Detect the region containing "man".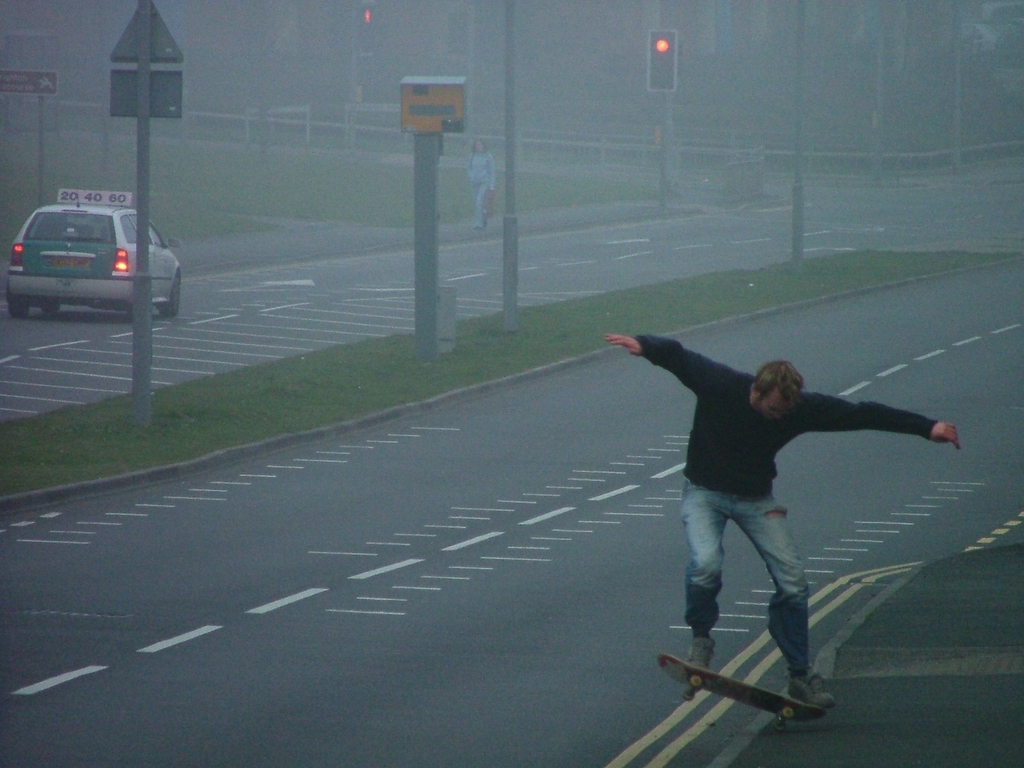
622, 348, 908, 735.
